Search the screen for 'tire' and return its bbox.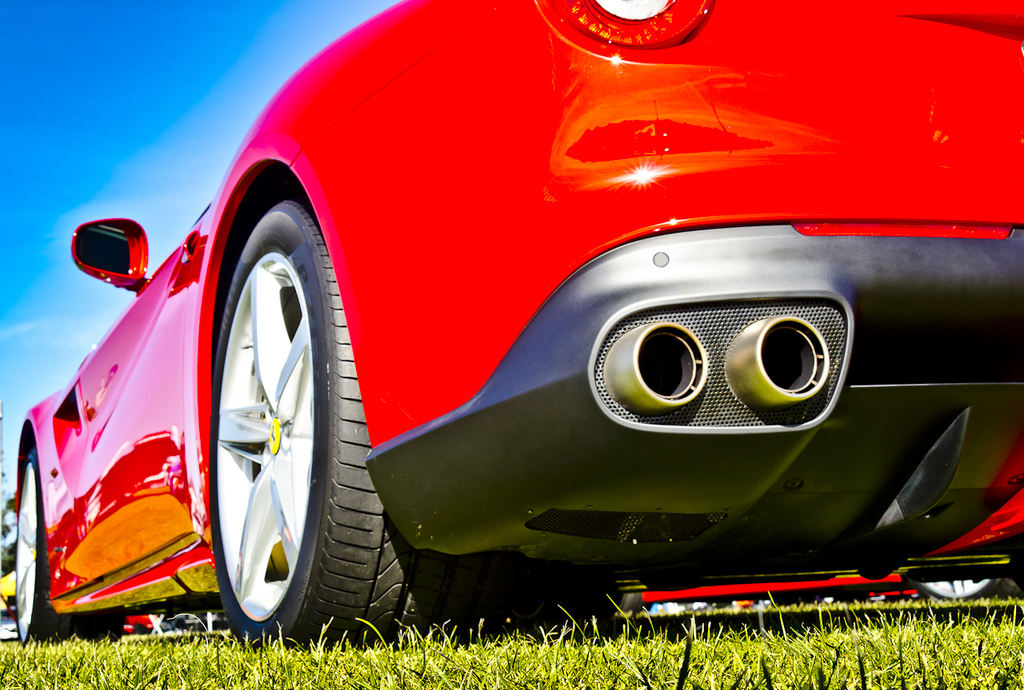
Found: bbox(206, 188, 425, 648).
